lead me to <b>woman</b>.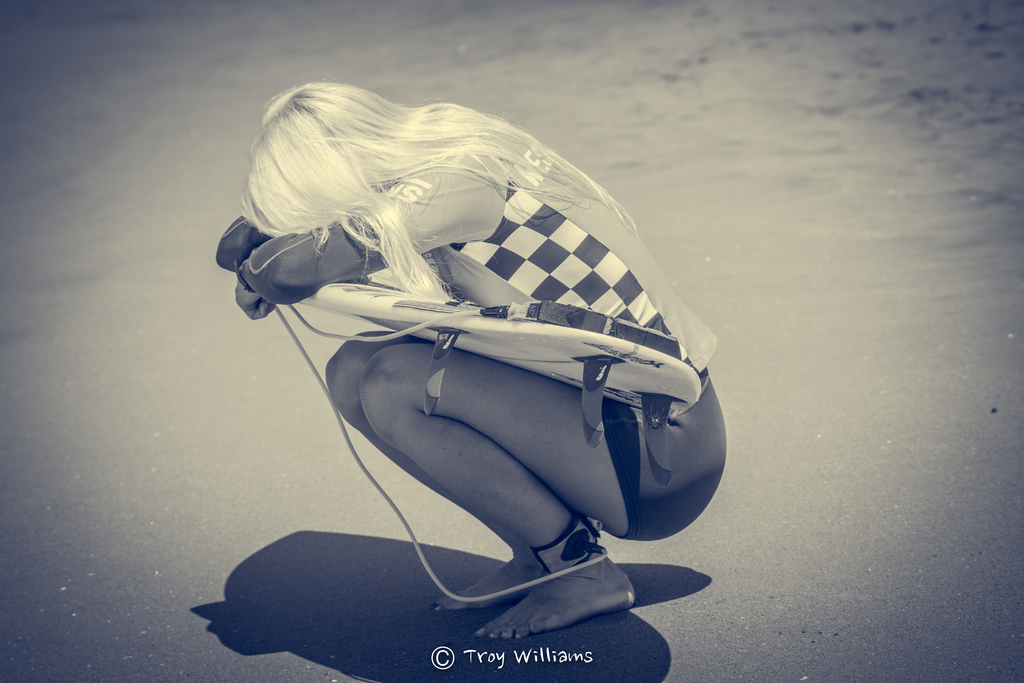
Lead to bbox=(204, 78, 691, 655).
